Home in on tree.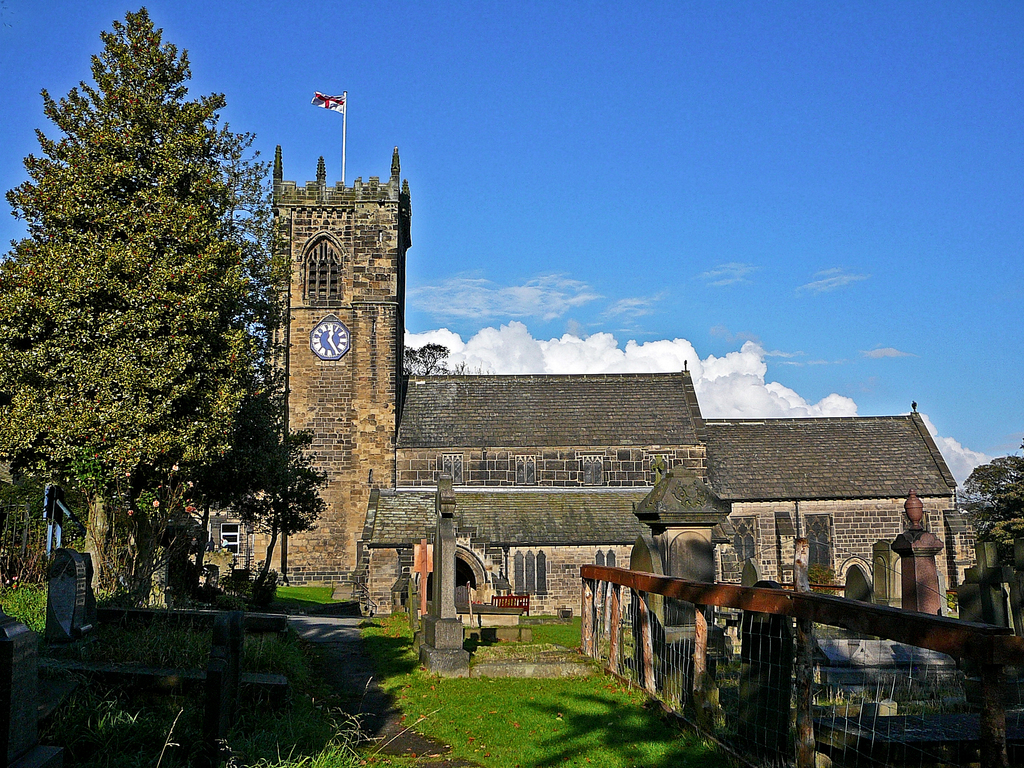
Homed in at x1=218 y1=396 x2=348 y2=592.
